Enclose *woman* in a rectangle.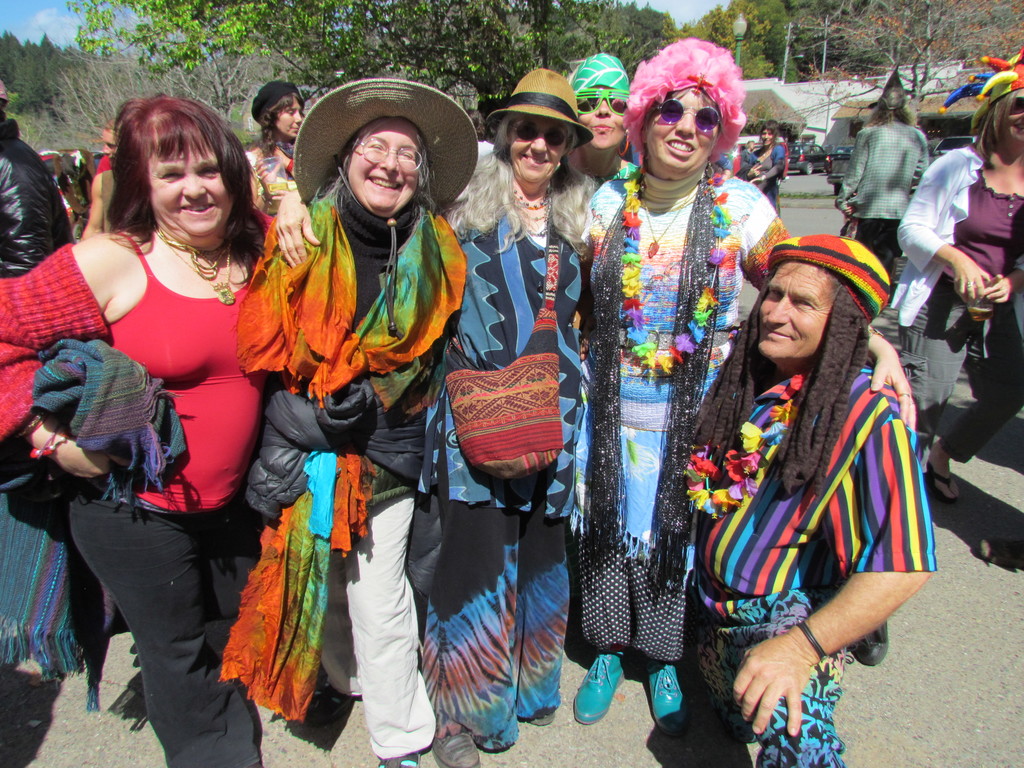
x1=0 y1=89 x2=293 y2=767.
